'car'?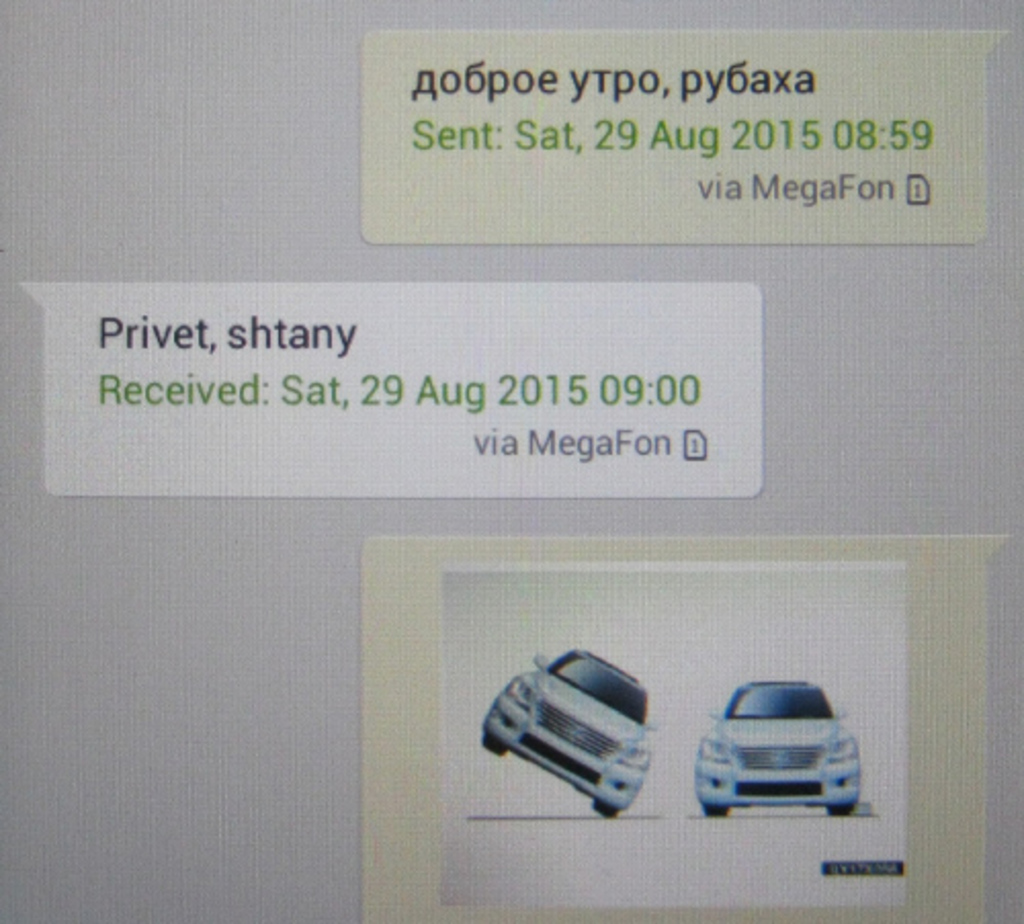
box(694, 682, 862, 817)
